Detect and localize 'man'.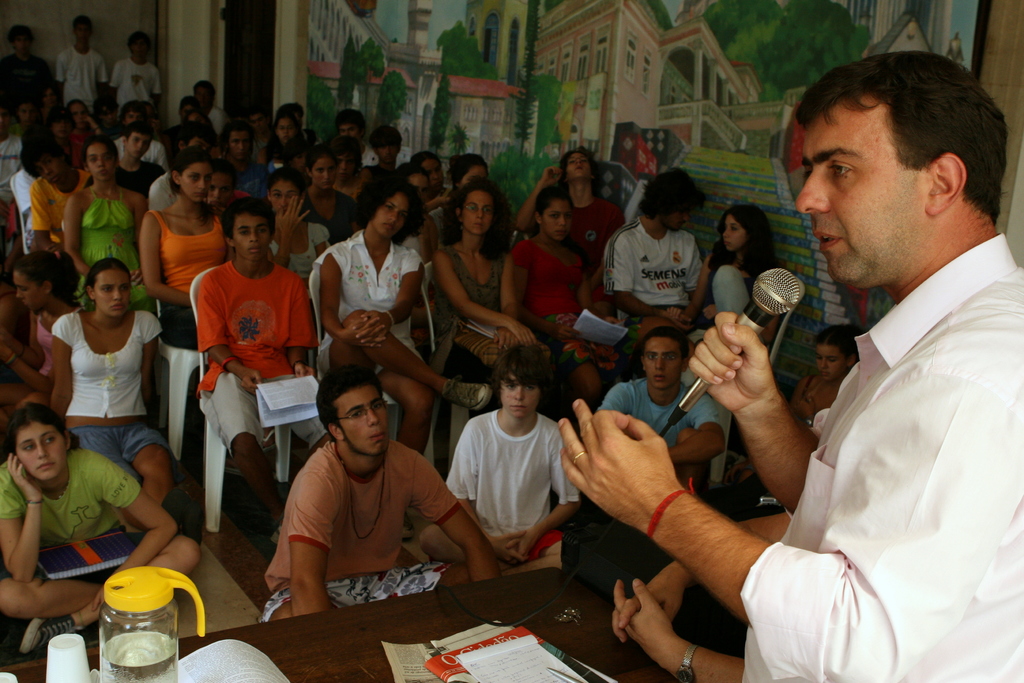
Localized at region(556, 111, 1023, 682).
